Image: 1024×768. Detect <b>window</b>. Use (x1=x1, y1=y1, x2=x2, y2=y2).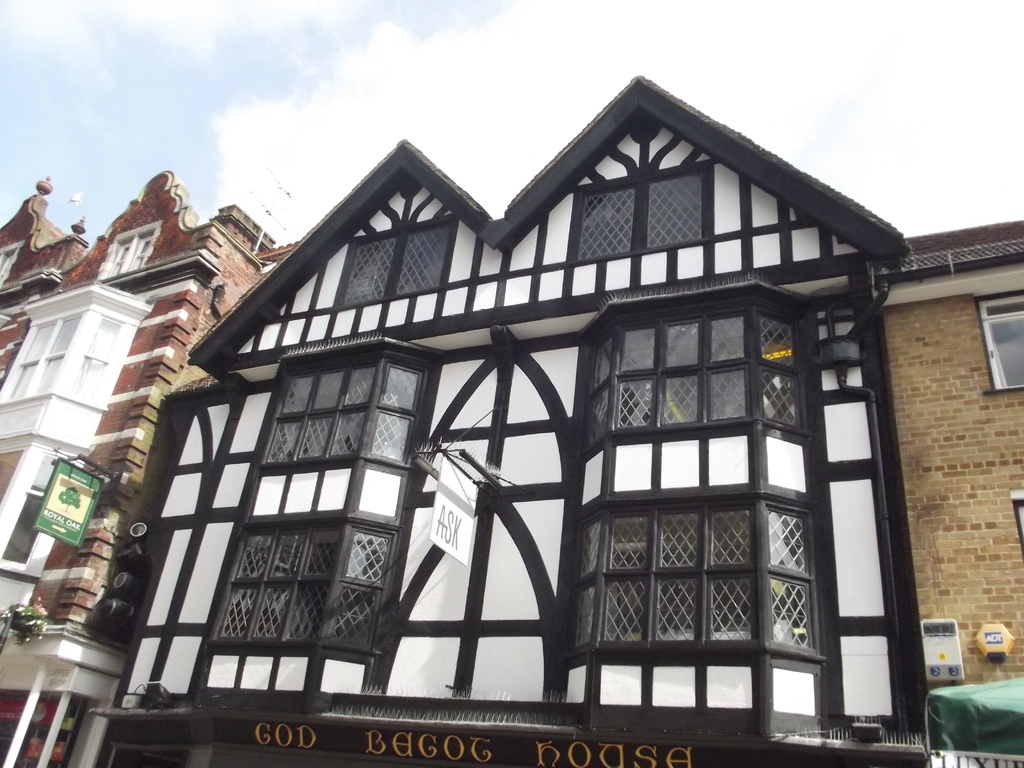
(x1=573, y1=163, x2=711, y2=265).
